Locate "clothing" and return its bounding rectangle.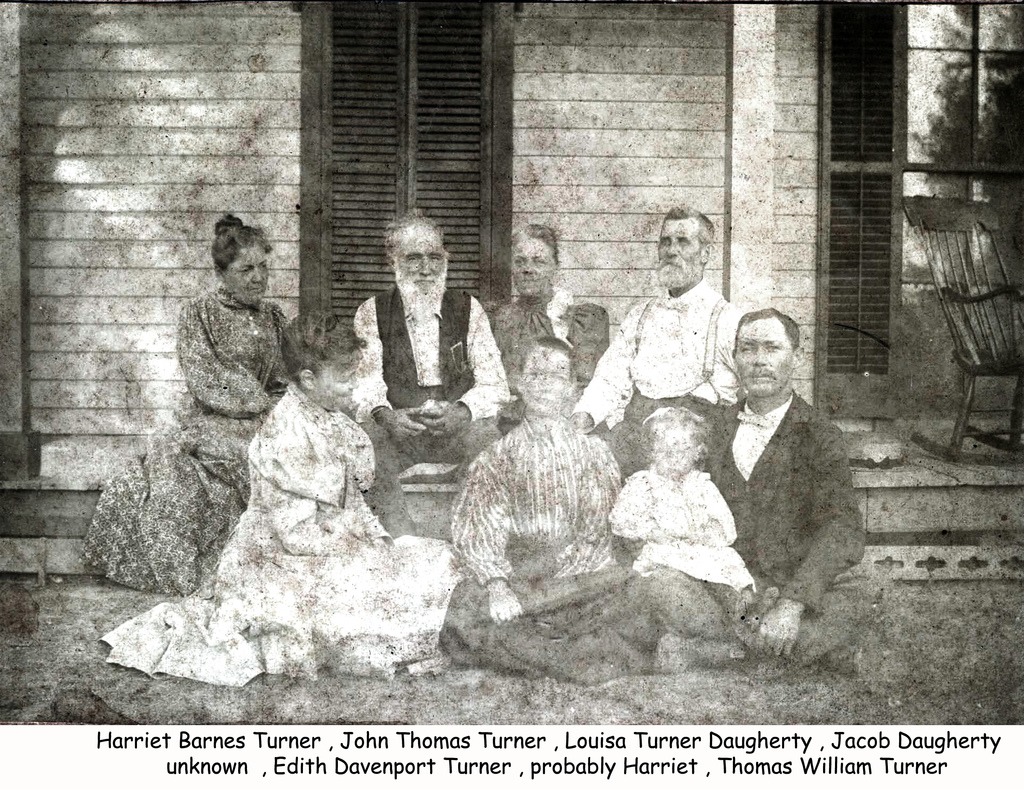
<bbox>573, 280, 744, 449</bbox>.
